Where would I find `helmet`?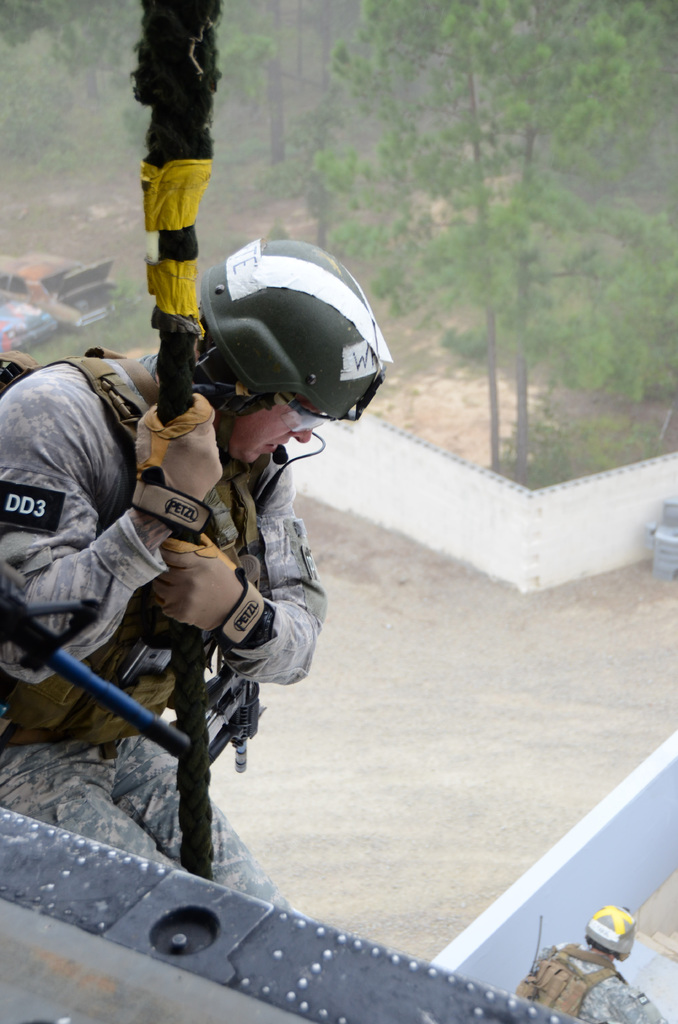
At BBox(182, 222, 372, 451).
